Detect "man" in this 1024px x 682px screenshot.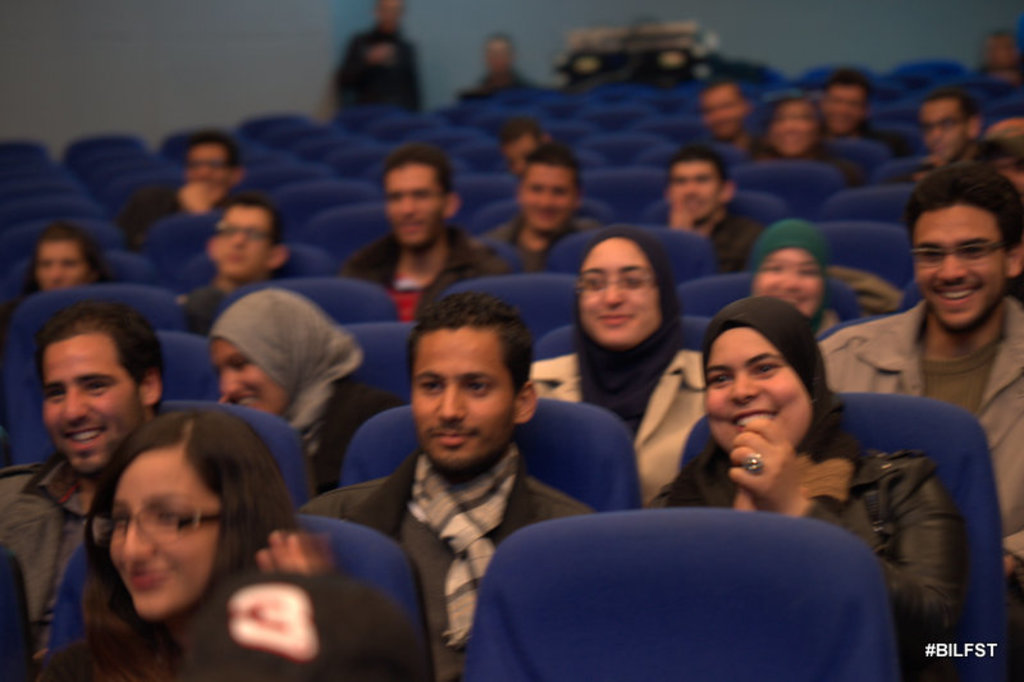
Detection: bbox=(979, 26, 1023, 86).
